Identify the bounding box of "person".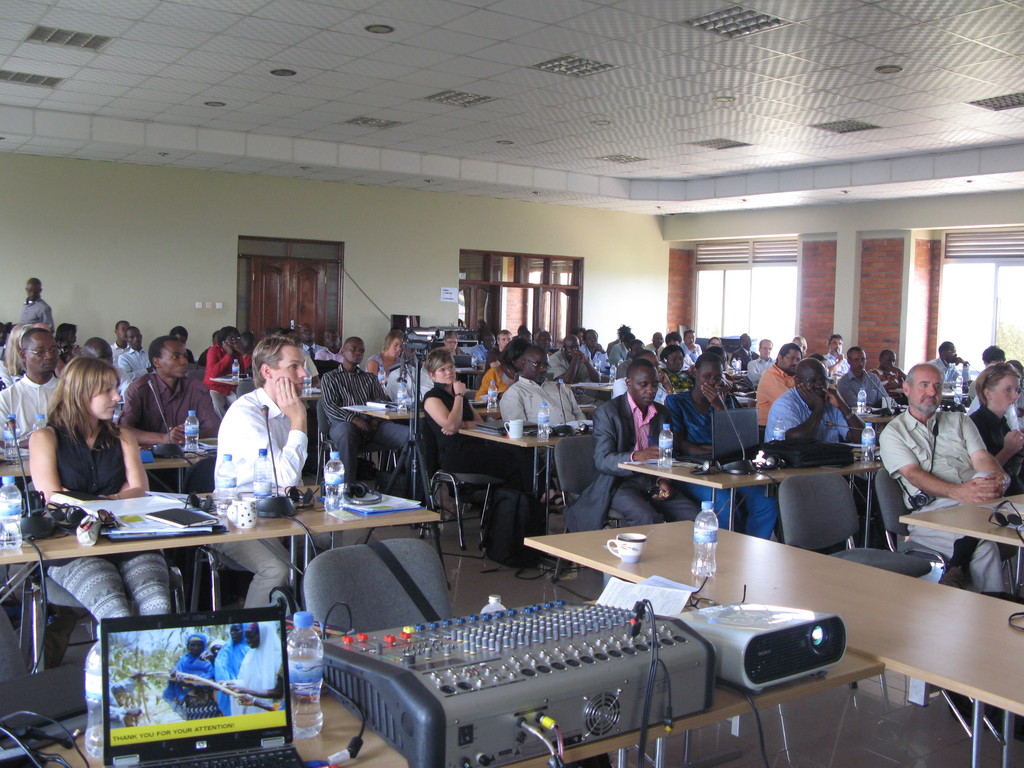
420:358:516:549.
